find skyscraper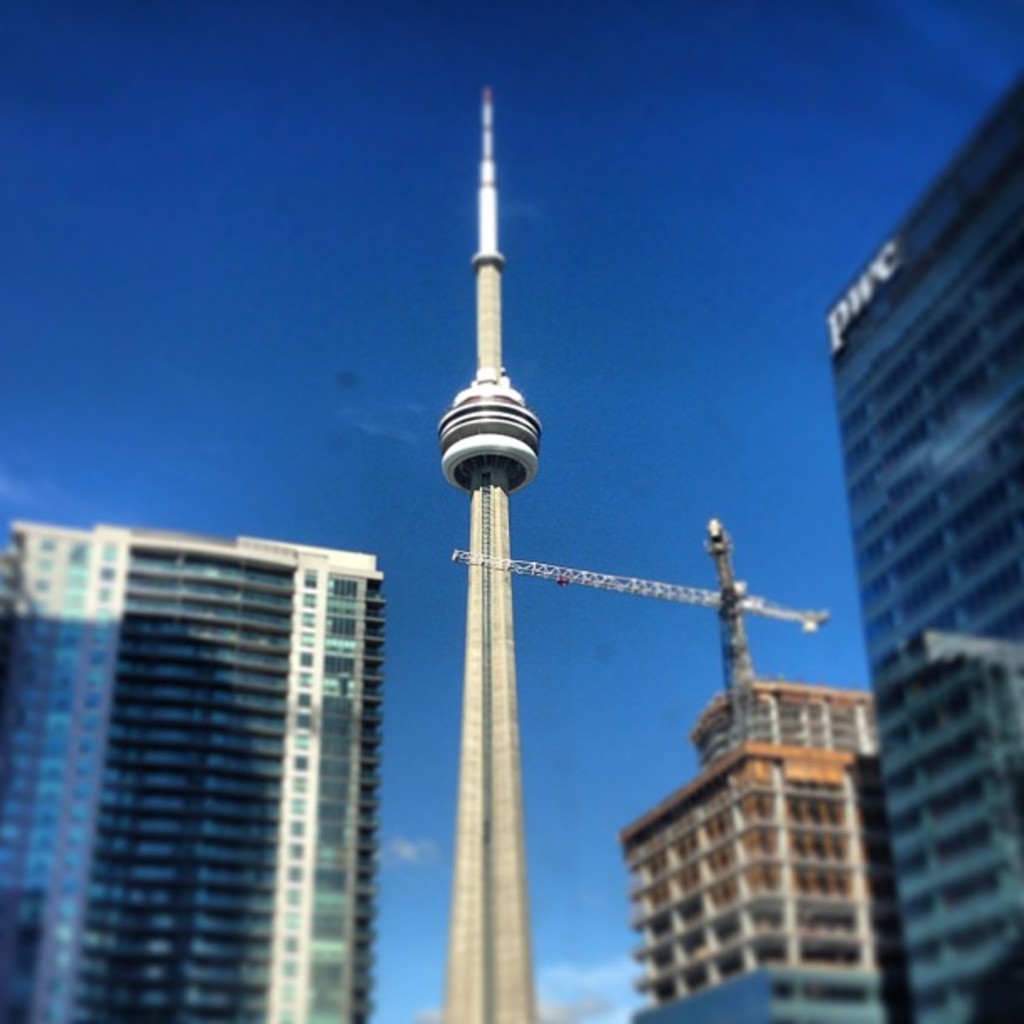
rect(800, 5, 1019, 980)
